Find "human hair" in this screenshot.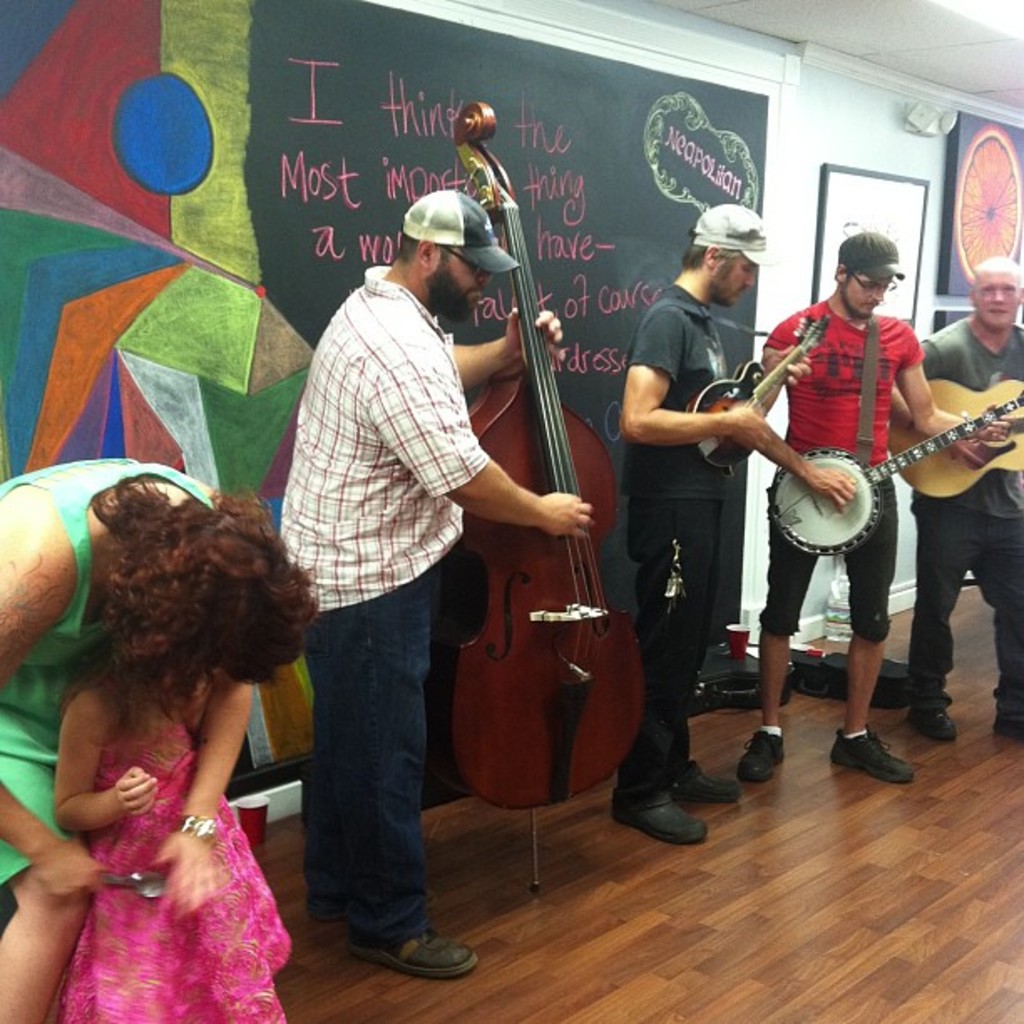
The bounding box for "human hair" is (x1=679, y1=243, x2=743, y2=261).
